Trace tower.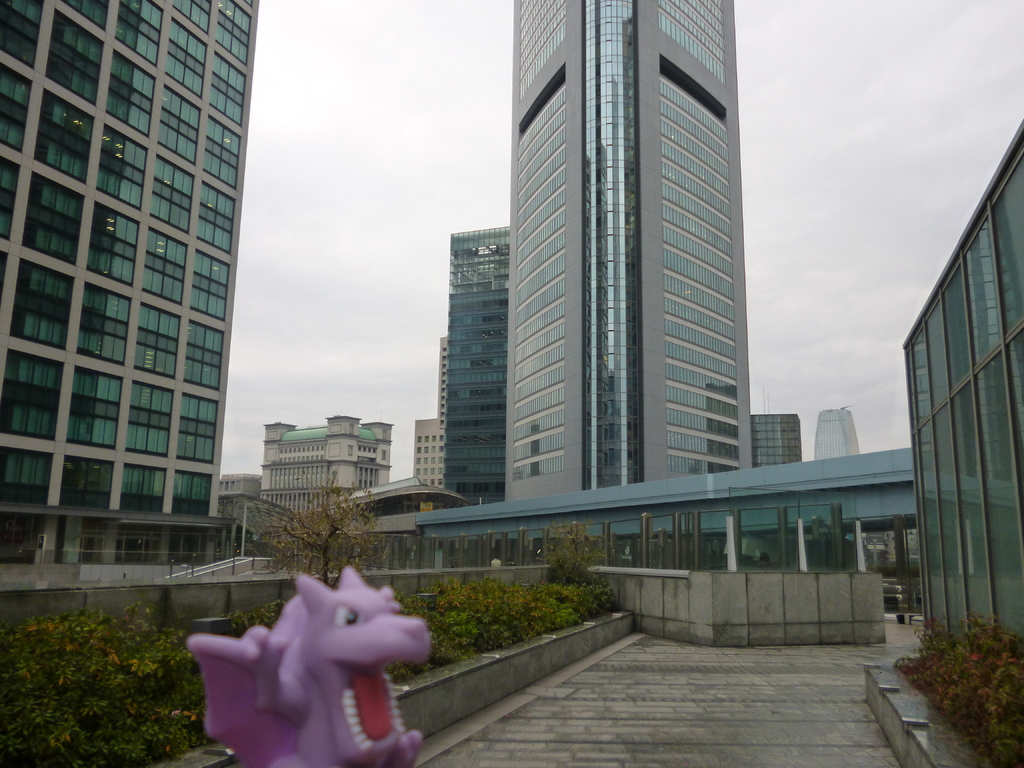
Traced to (x1=500, y1=1, x2=755, y2=503).
